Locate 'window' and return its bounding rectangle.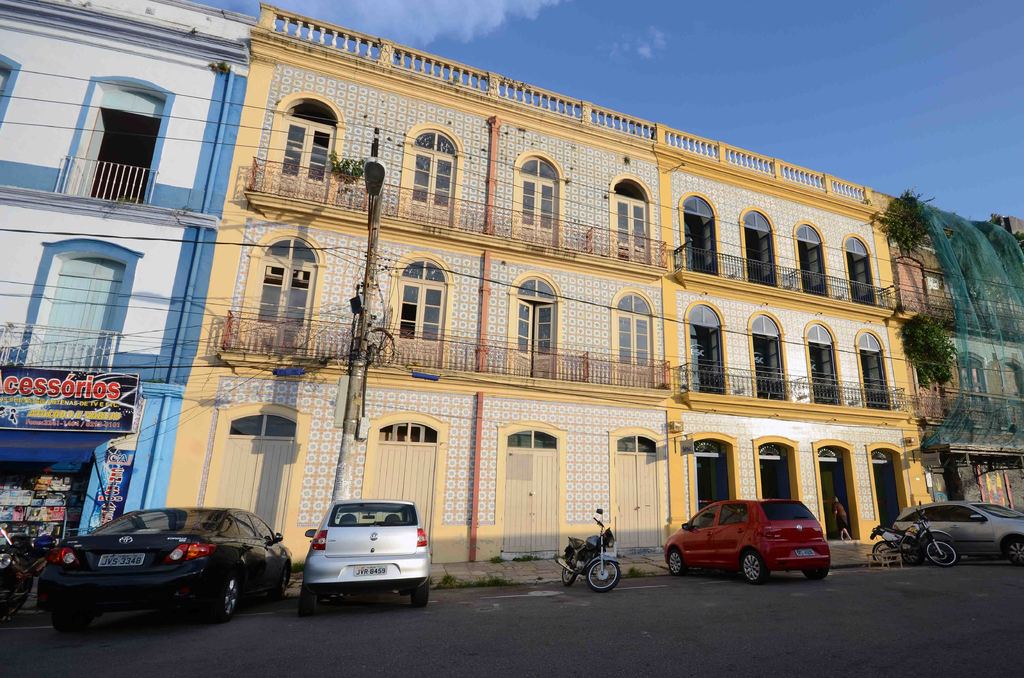
{"left": 685, "top": 302, "right": 733, "bottom": 395}.
